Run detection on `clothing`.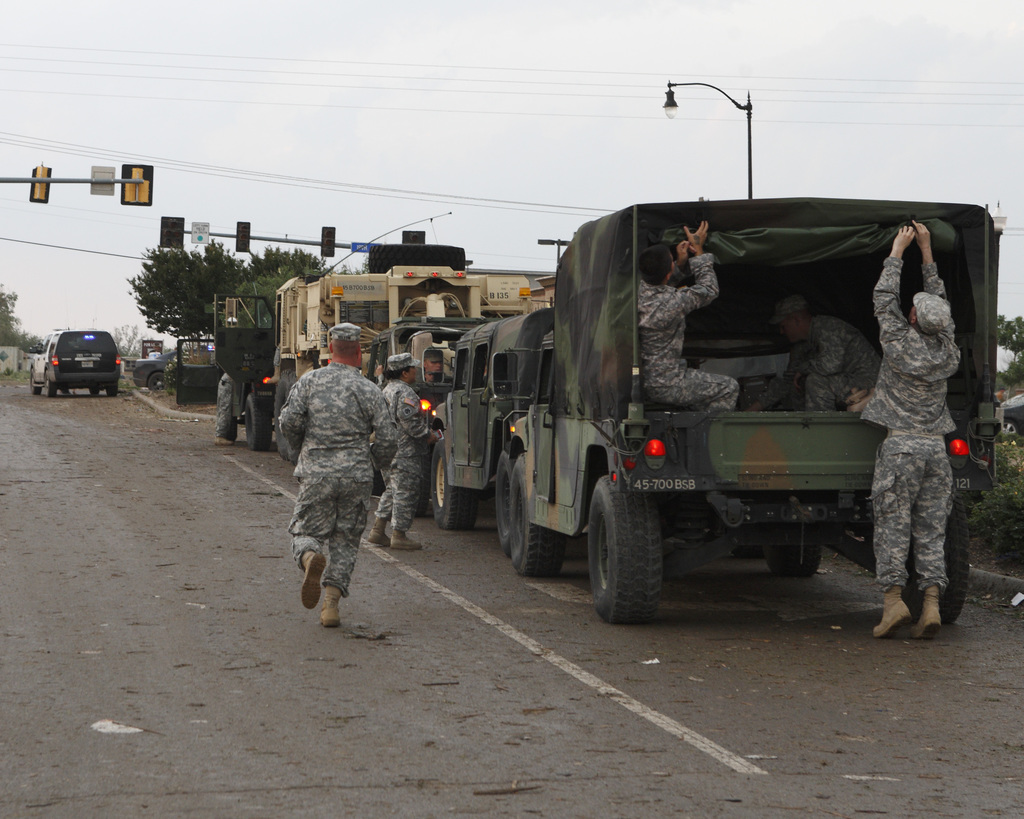
Result: Rect(863, 249, 962, 594).
